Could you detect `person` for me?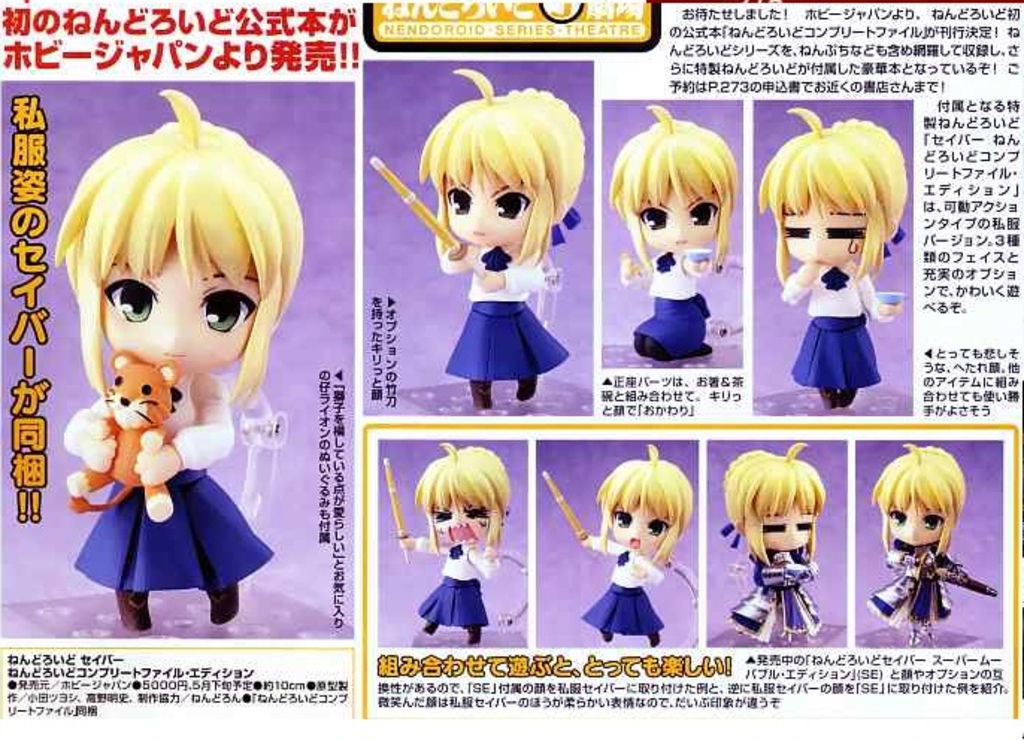
Detection result: x1=870, y1=419, x2=978, y2=642.
